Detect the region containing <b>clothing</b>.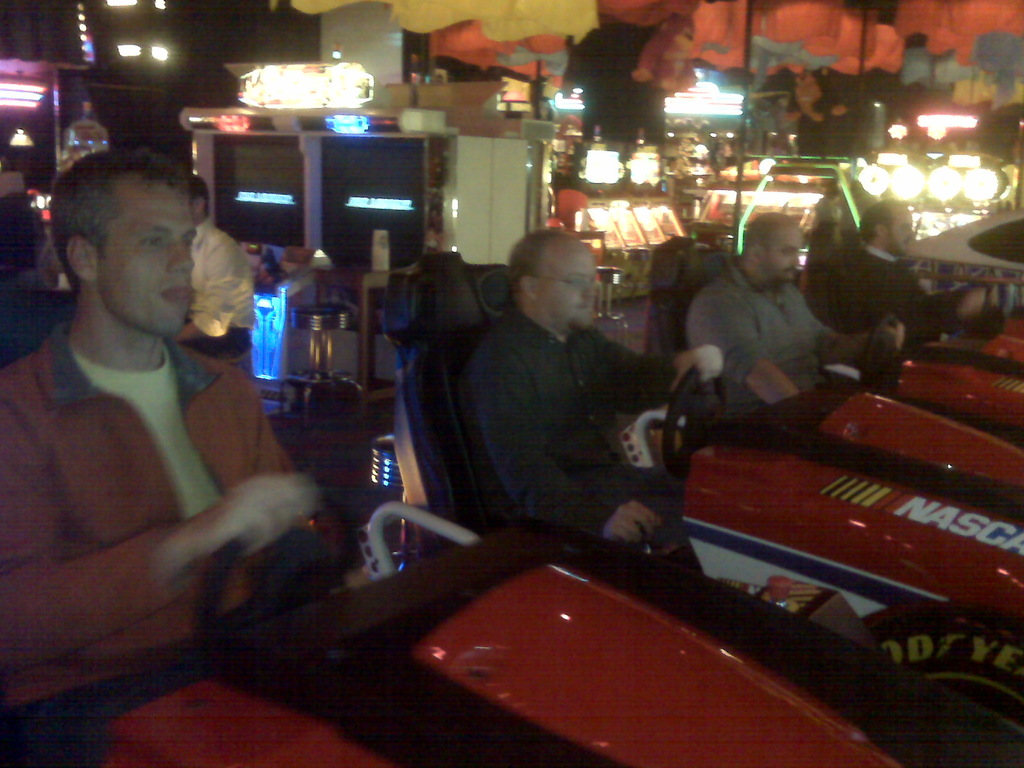
select_region(692, 249, 856, 420).
